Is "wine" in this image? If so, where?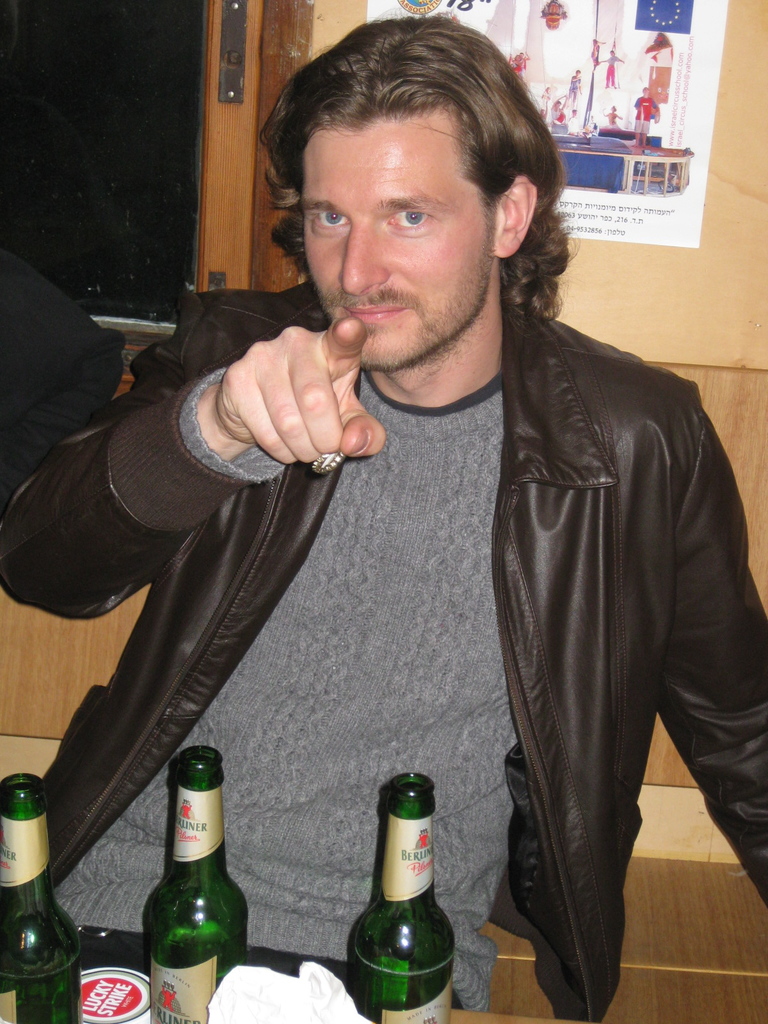
Yes, at <box>143,745,255,1023</box>.
